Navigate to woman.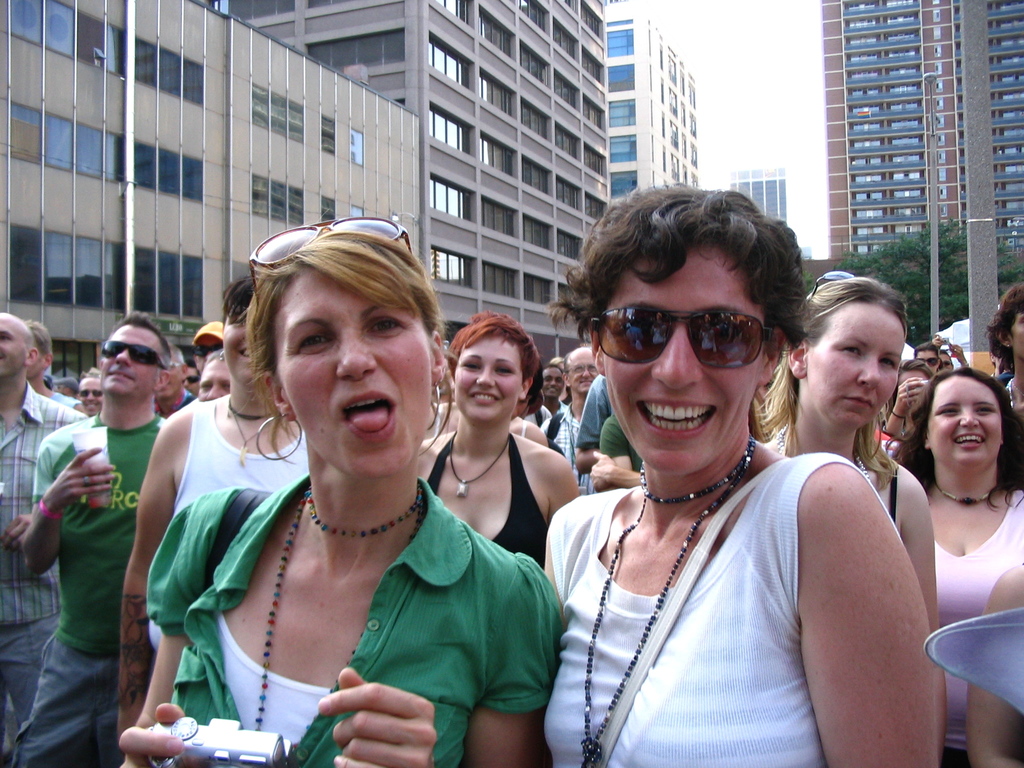
Navigation target: <bbox>111, 280, 307, 755</bbox>.
